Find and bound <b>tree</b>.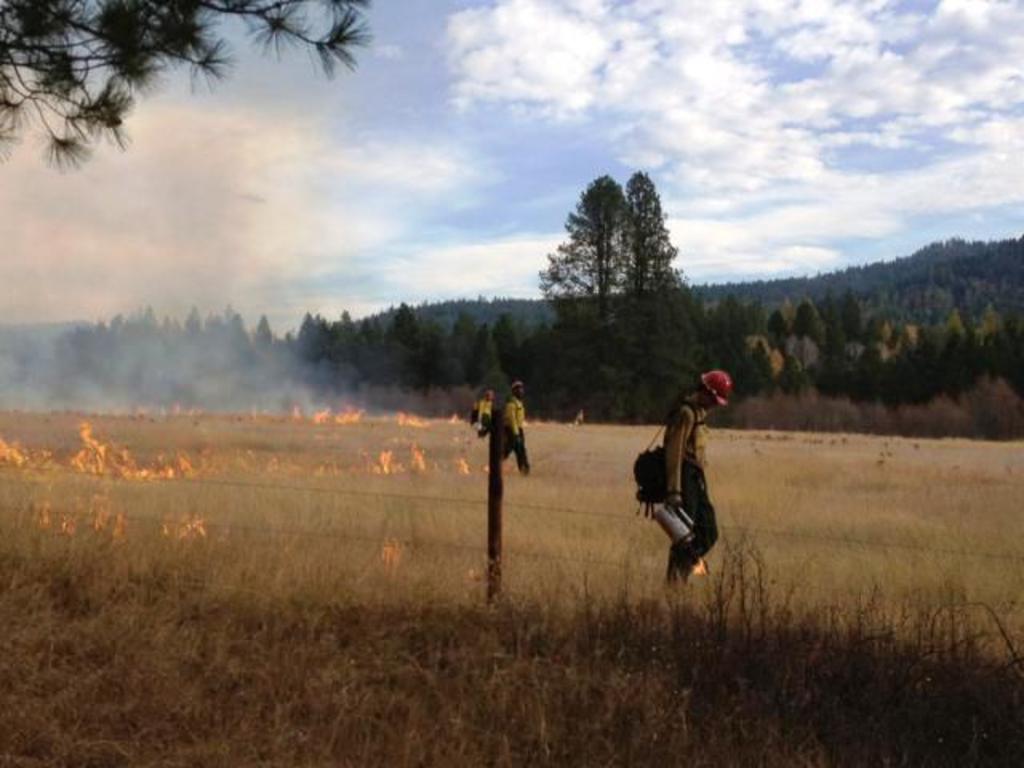
Bound: 0 0 373 170.
